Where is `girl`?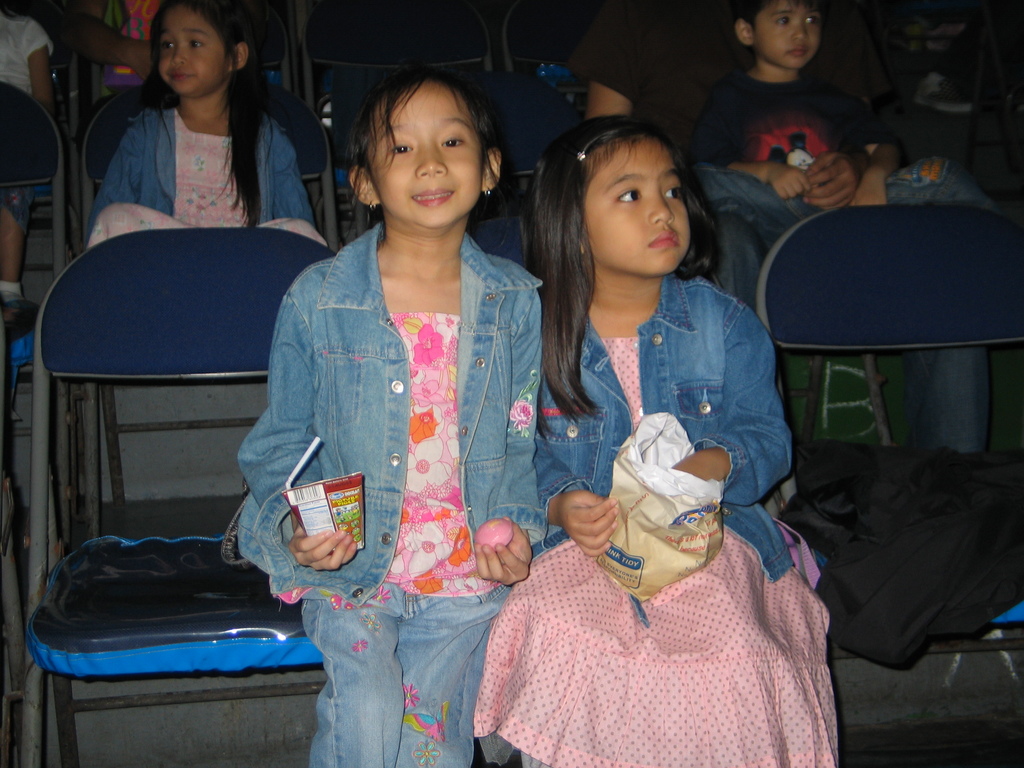
BBox(0, 0, 60, 301).
